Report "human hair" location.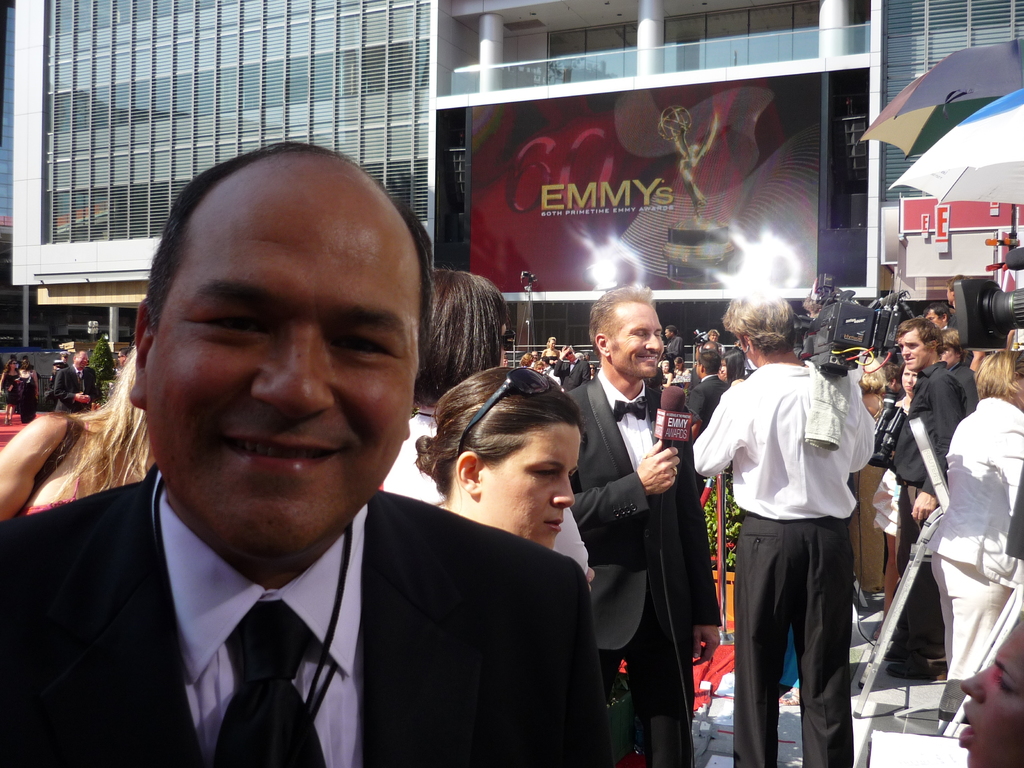
Report: bbox=(724, 290, 797, 348).
